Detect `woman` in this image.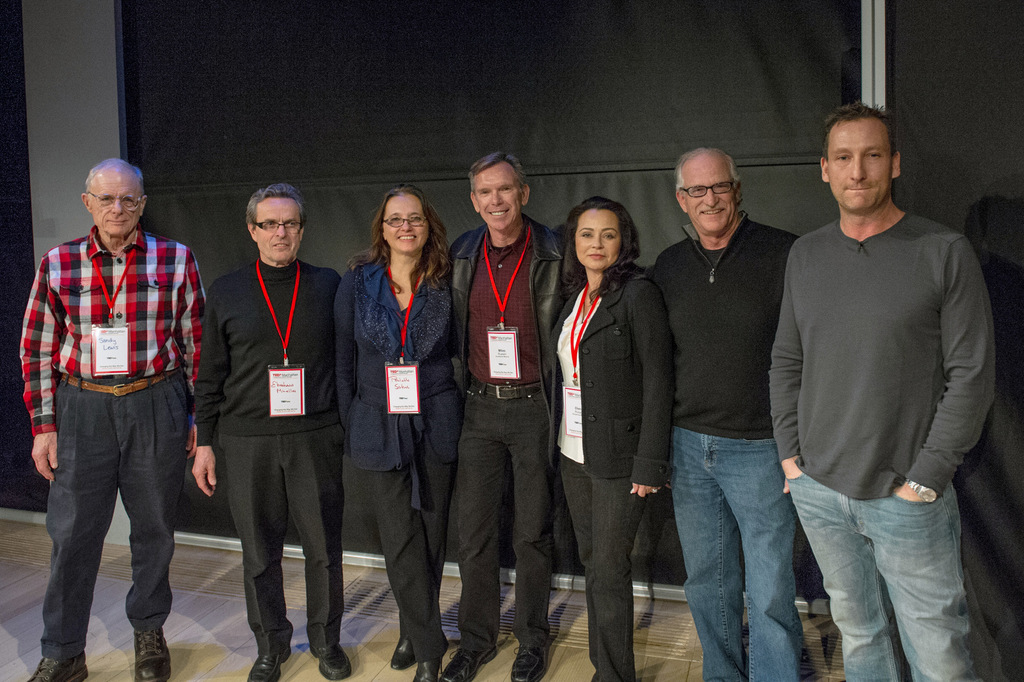
Detection: x1=335, y1=182, x2=456, y2=681.
